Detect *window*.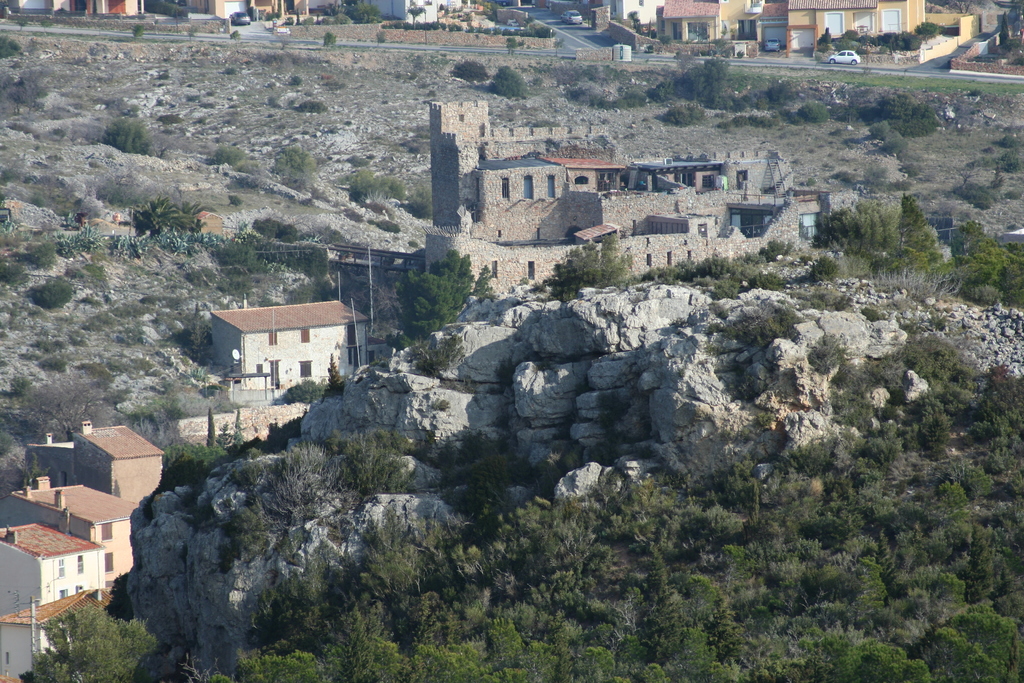
Detected at 502,180,507,199.
